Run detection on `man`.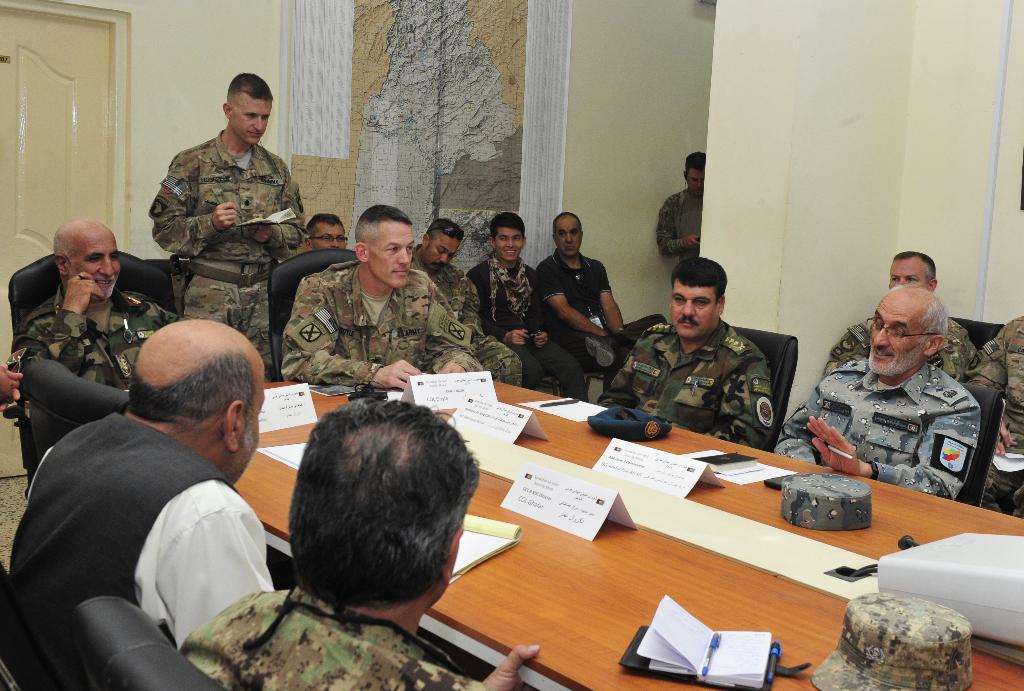
Result: select_region(4, 217, 234, 440).
